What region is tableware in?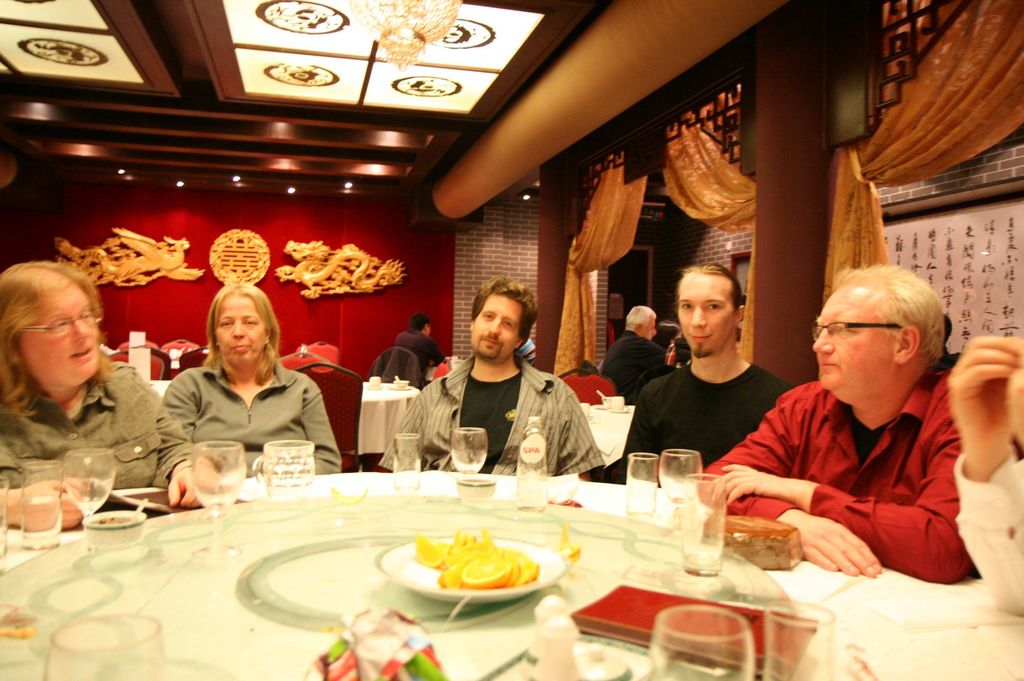
63, 444, 120, 544.
